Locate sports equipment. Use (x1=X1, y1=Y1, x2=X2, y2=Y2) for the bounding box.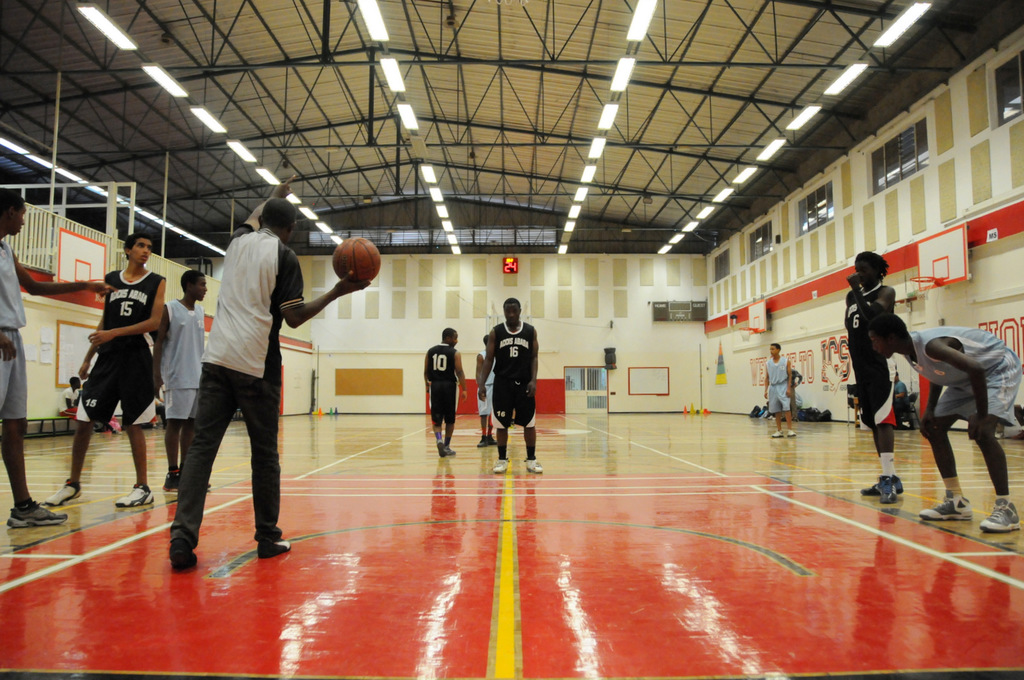
(x1=785, y1=428, x2=797, y2=438).
